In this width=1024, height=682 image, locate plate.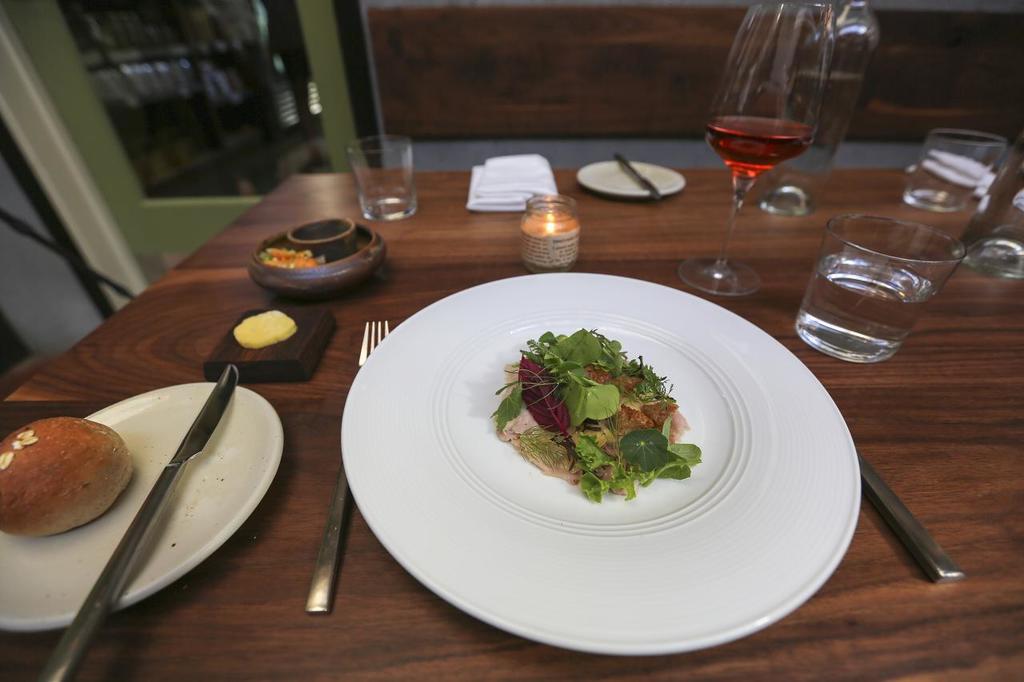
Bounding box: box(573, 151, 688, 208).
